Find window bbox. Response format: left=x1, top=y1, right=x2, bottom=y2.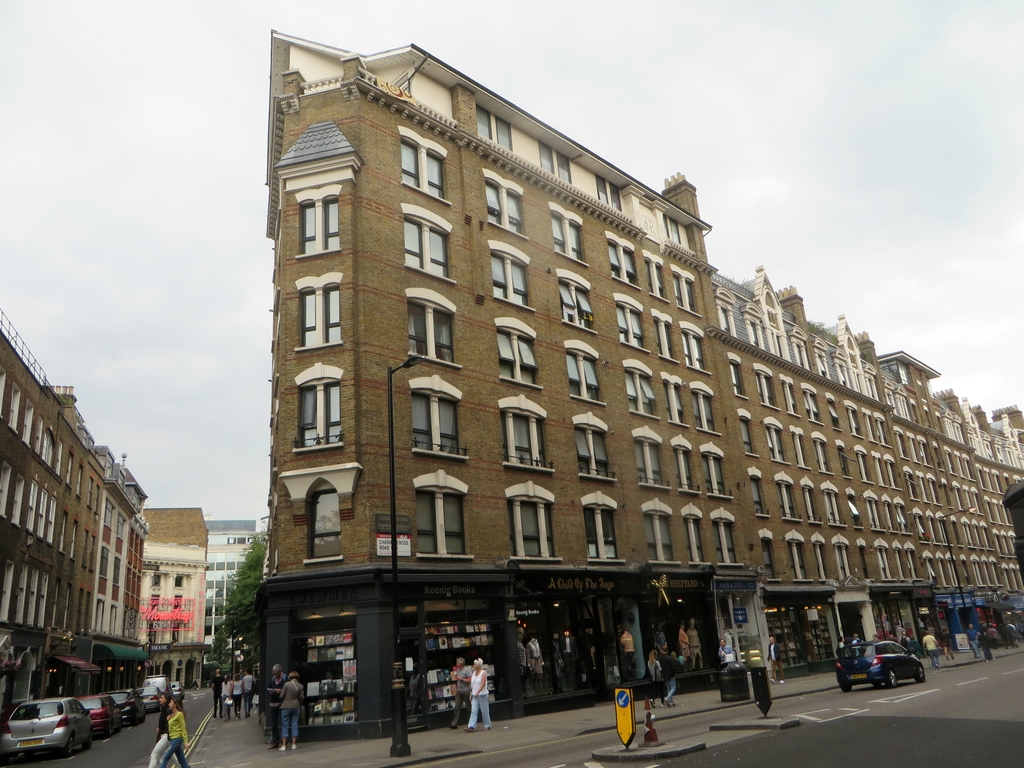
left=756, top=527, right=781, bottom=584.
